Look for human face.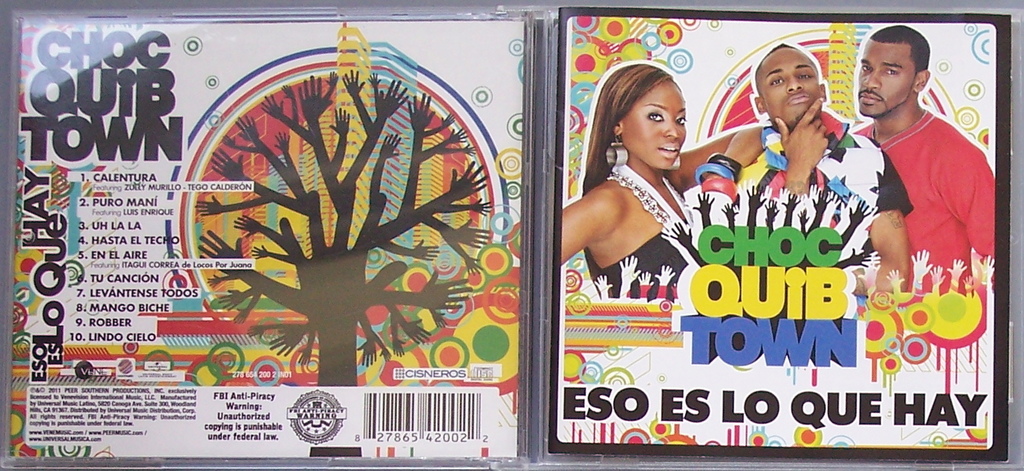
Found: (619,69,686,172).
